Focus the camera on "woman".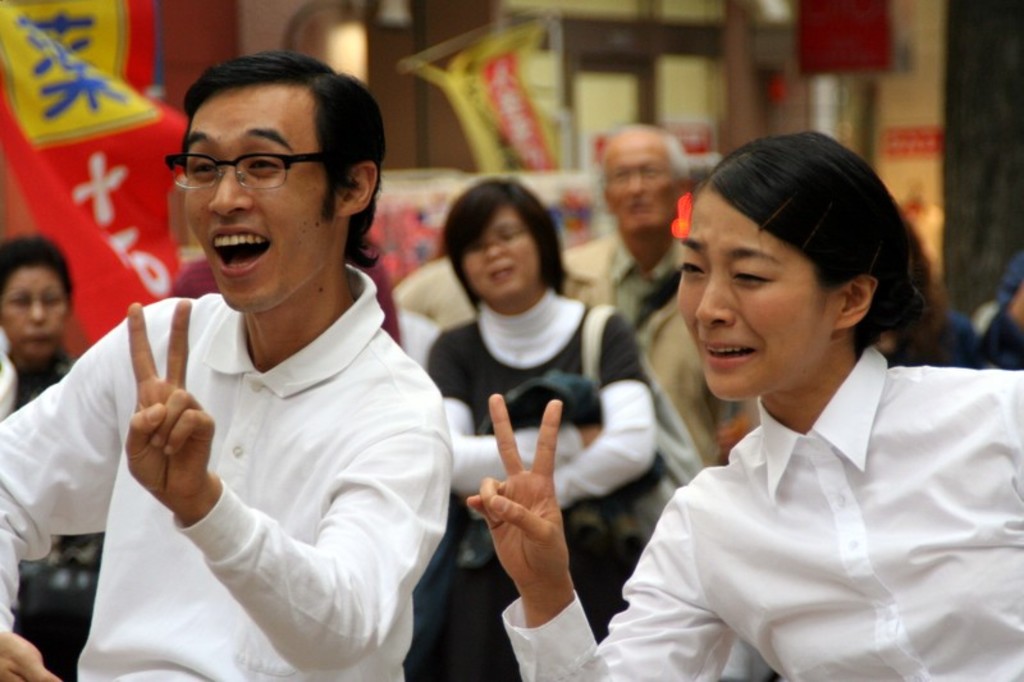
Focus region: select_region(0, 238, 111, 681).
